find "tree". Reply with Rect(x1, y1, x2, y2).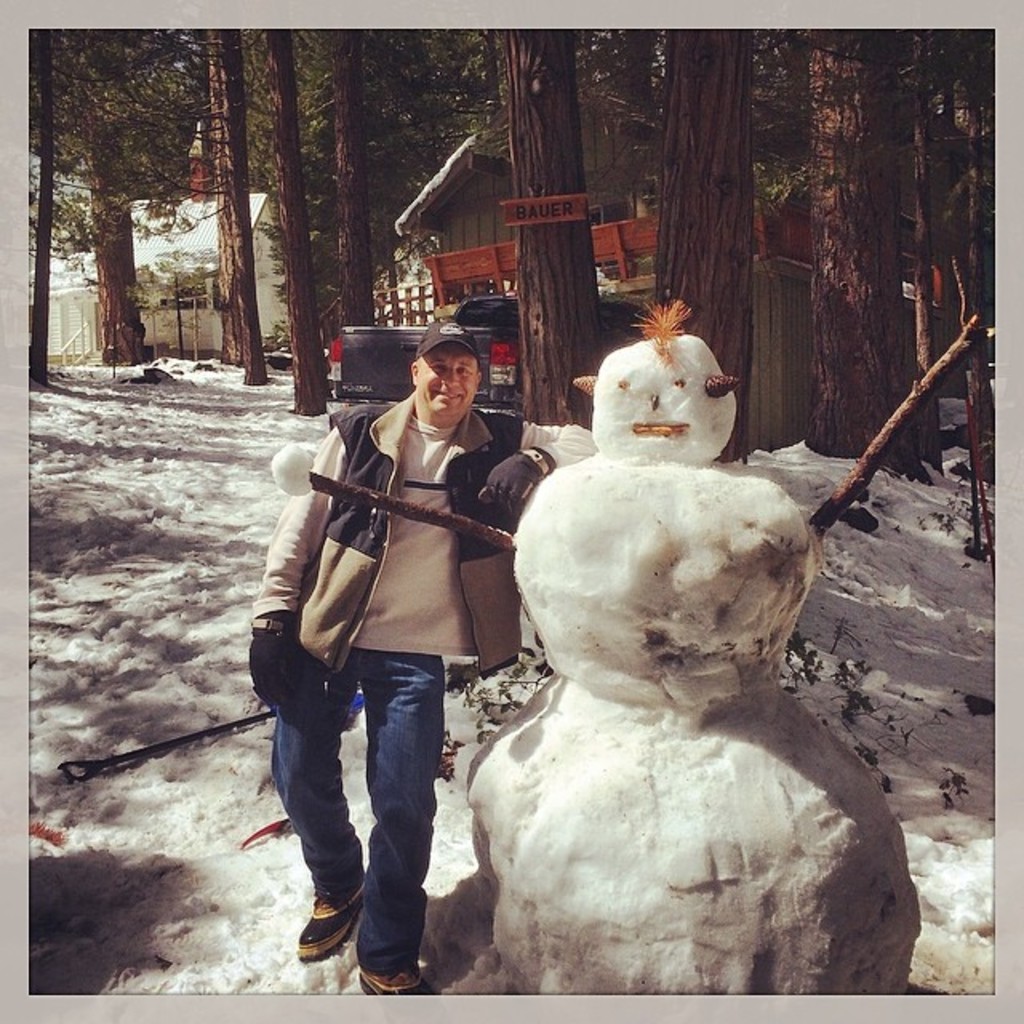
Rect(923, 32, 995, 544).
